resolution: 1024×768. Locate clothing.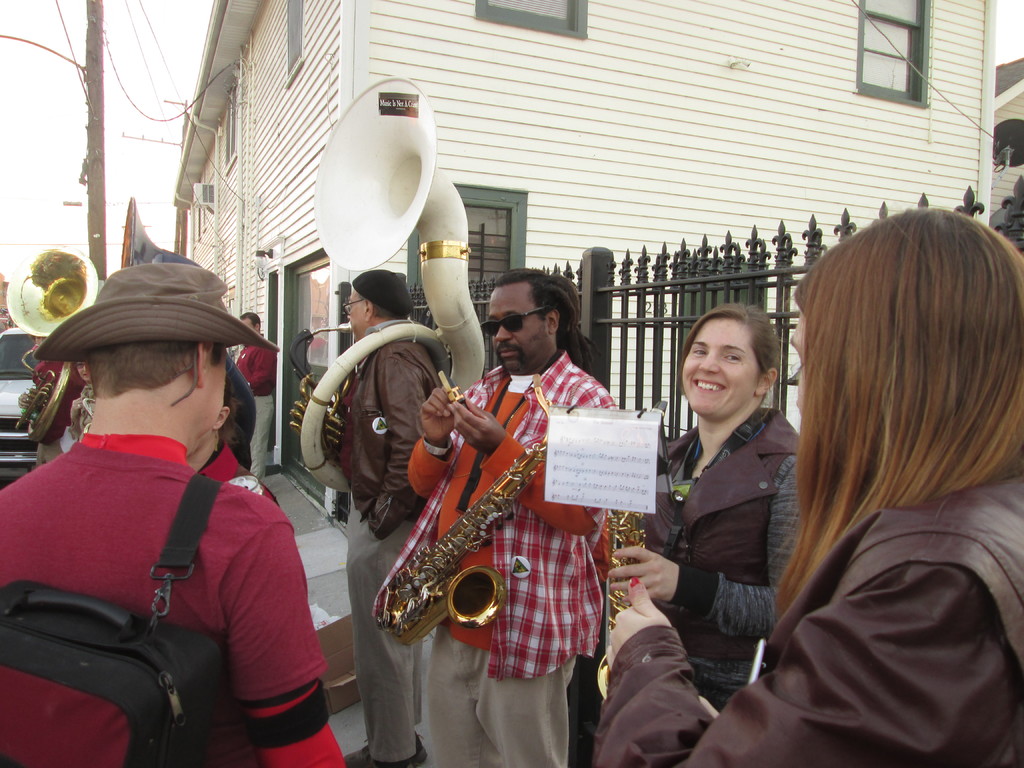
637:409:796:714.
